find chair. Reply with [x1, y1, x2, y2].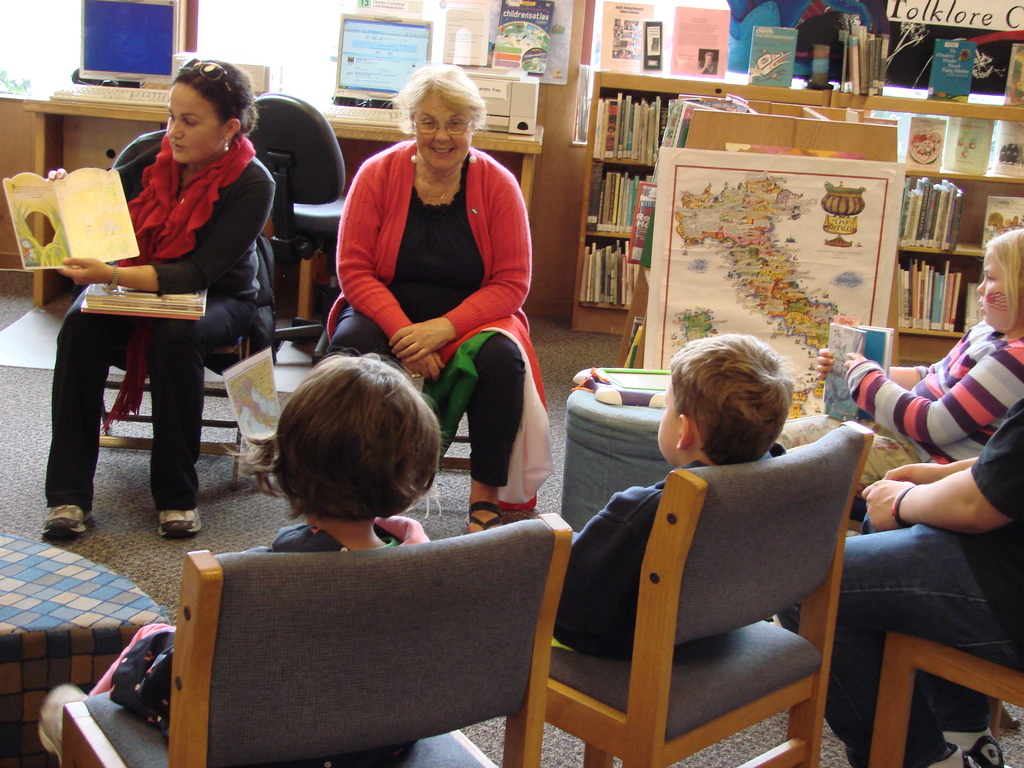
[60, 512, 575, 767].
